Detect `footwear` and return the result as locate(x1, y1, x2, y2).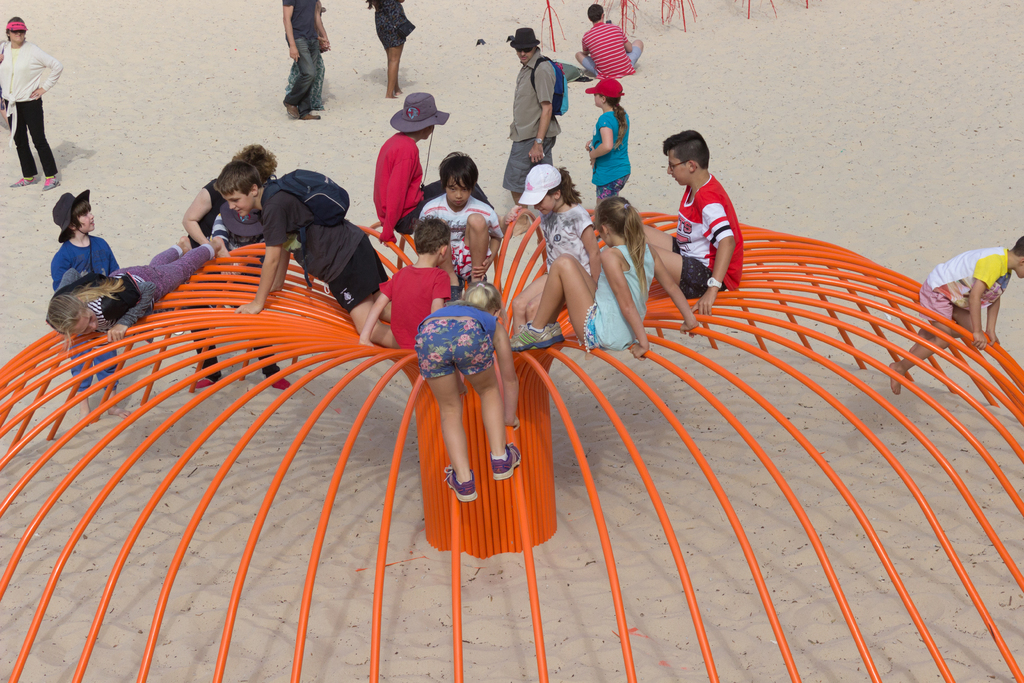
locate(507, 319, 552, 352).
